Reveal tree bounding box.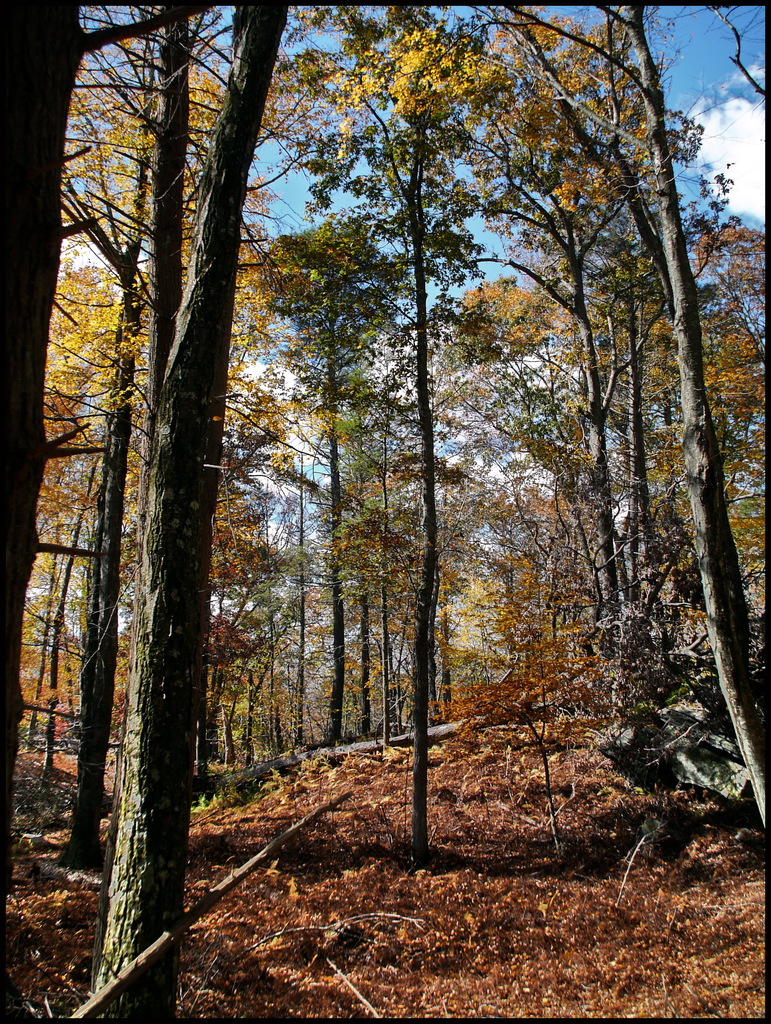
Revealed: detection(291, 268, 468, 750).
